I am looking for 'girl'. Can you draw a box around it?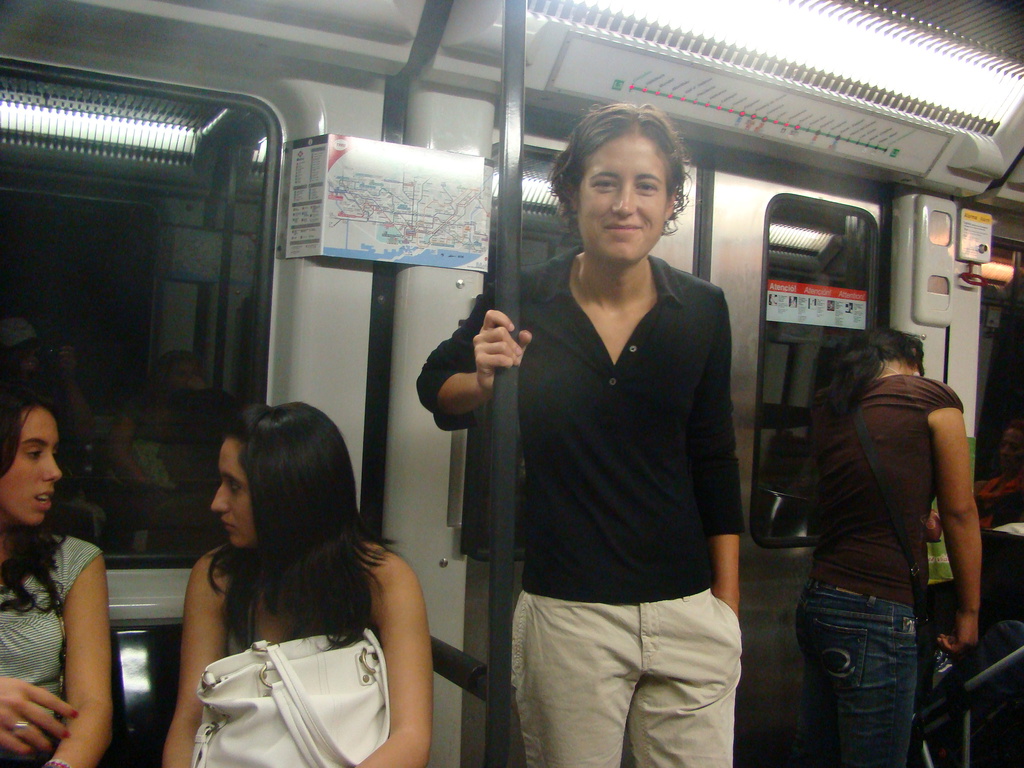
Sure, the bounding box is BBox(164, 393, 431, 767).
